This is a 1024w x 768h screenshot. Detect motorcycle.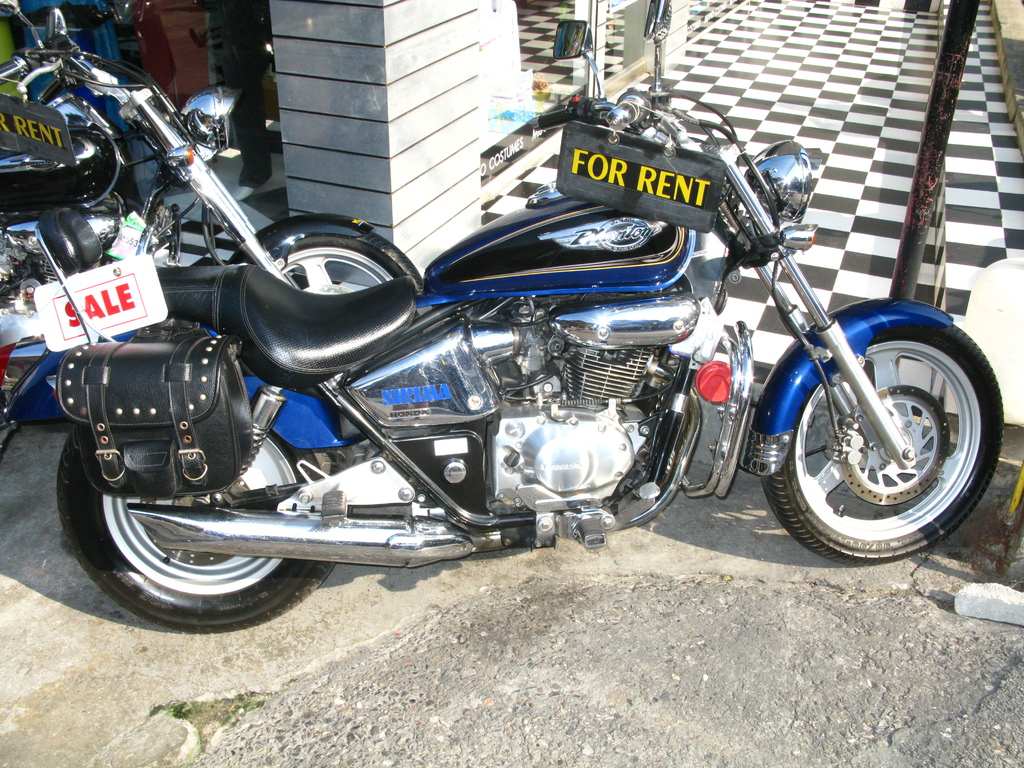
detection(0, 1, 424, 470).
